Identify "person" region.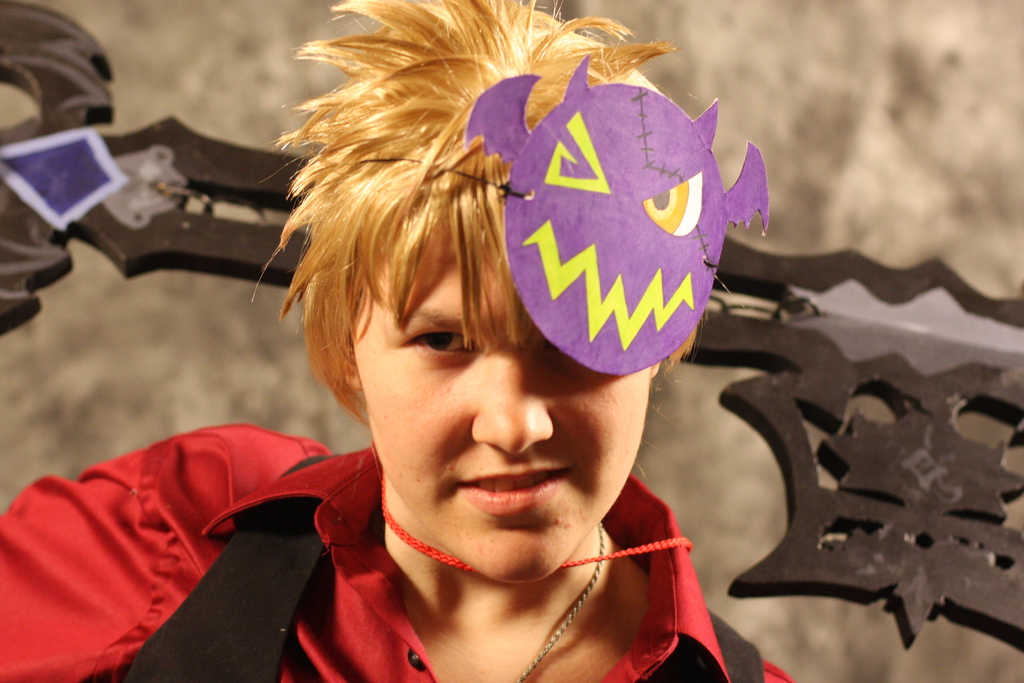
Region: l=0, t=0, r=789, b=682.
